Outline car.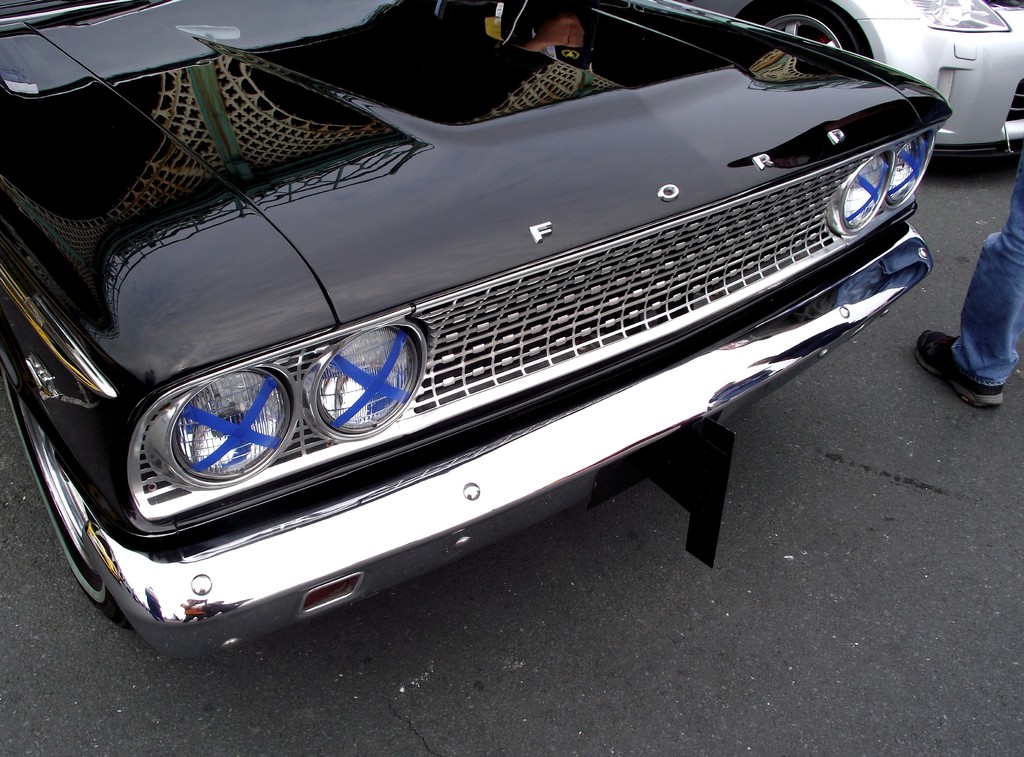
Outline: left=0, top=0, right=951, bottom=653.
